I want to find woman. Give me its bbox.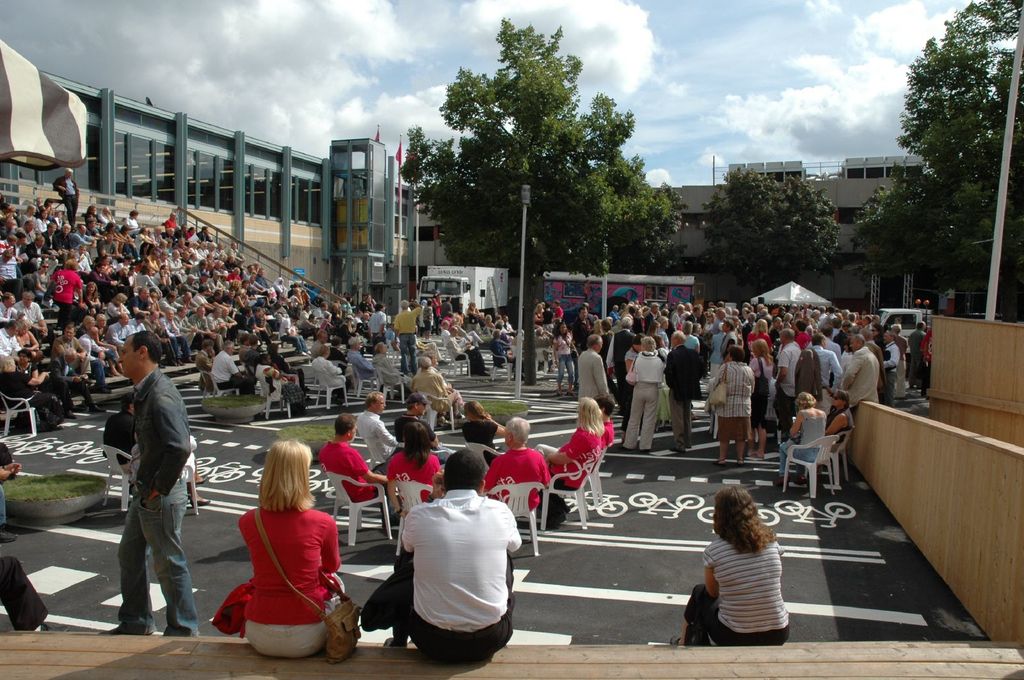
bbox=[671, 484, 792, 649].
